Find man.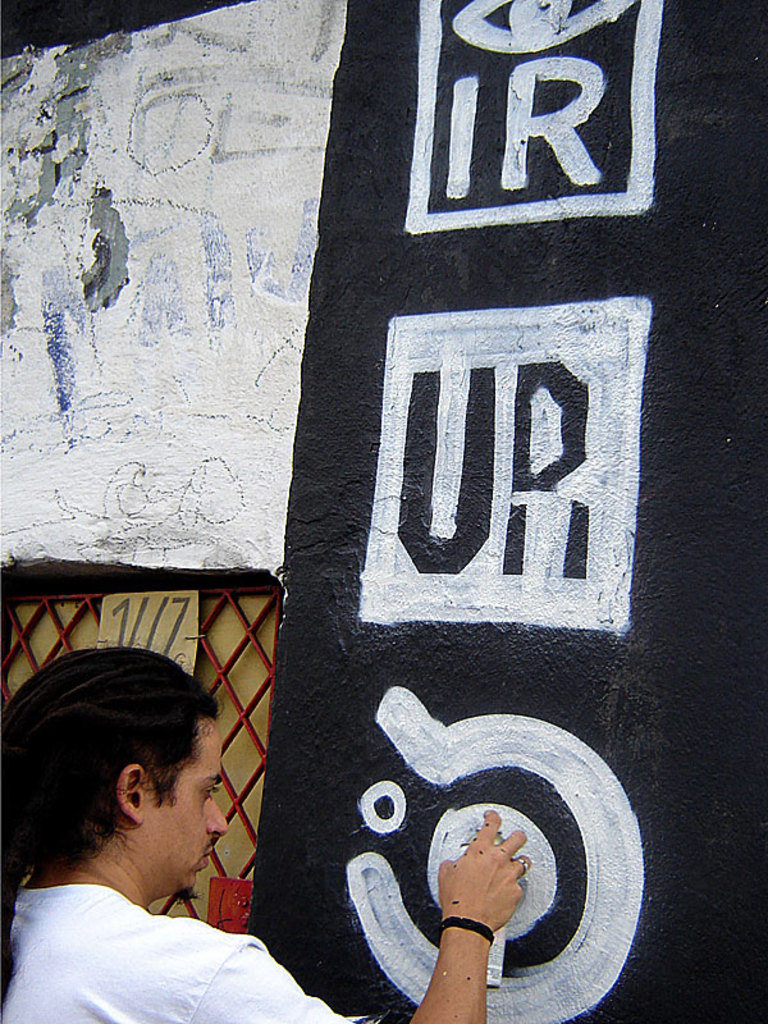
bbox=(0, 645, 539, 1023).
